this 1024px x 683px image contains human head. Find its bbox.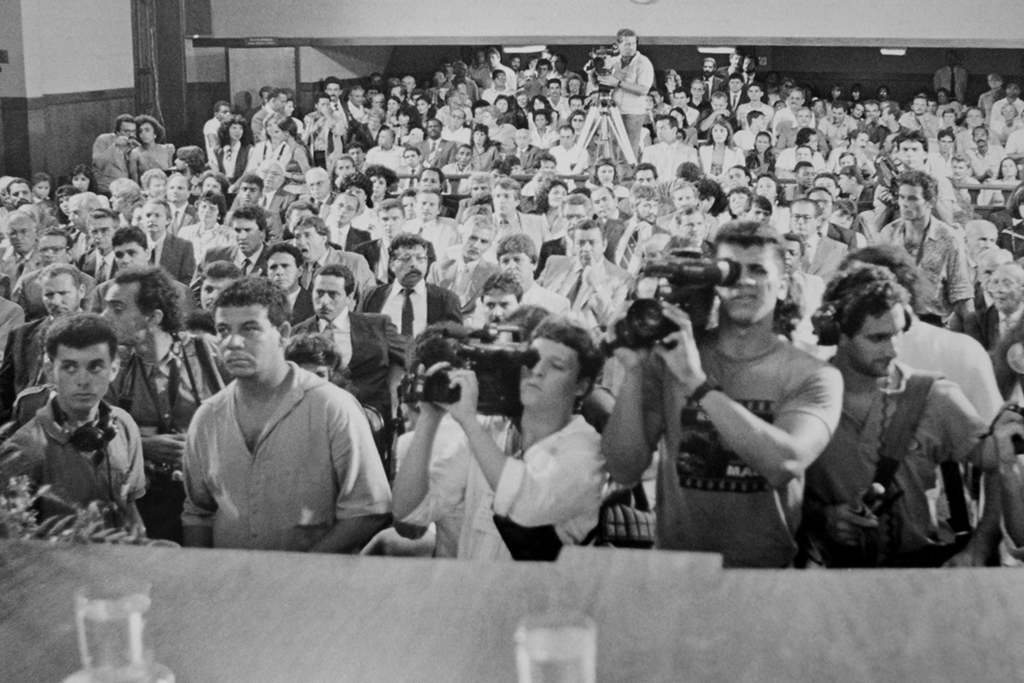
region(555, 123, 576, 145).
